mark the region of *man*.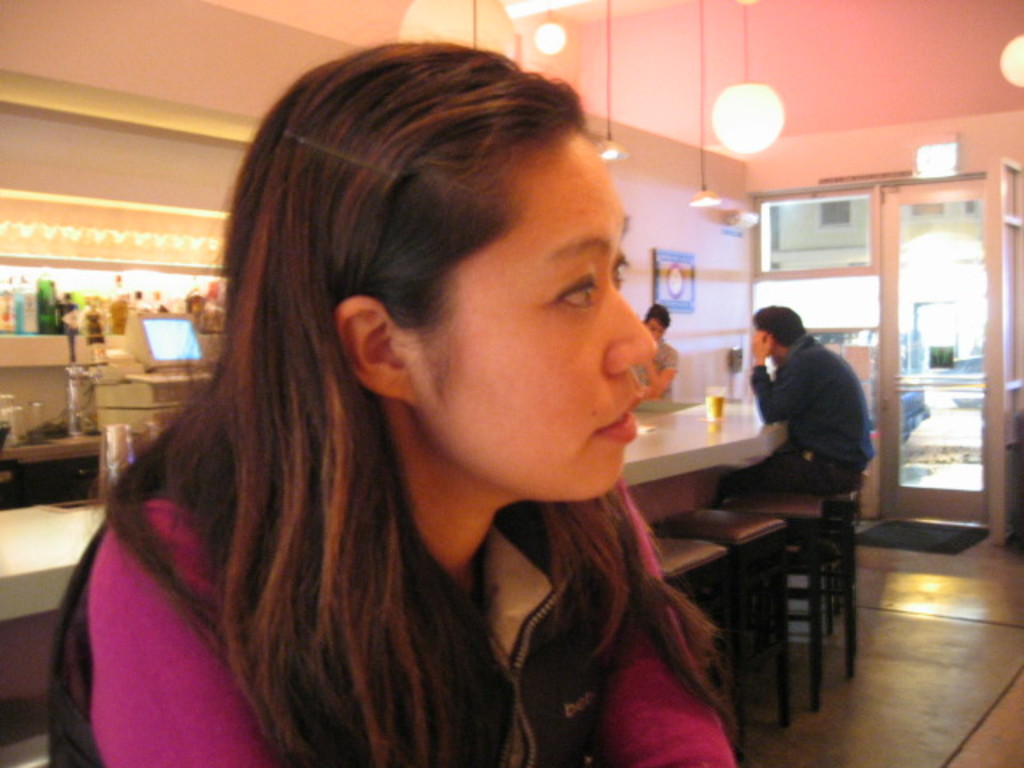
Region: detection(722, 299, 877, 501).
